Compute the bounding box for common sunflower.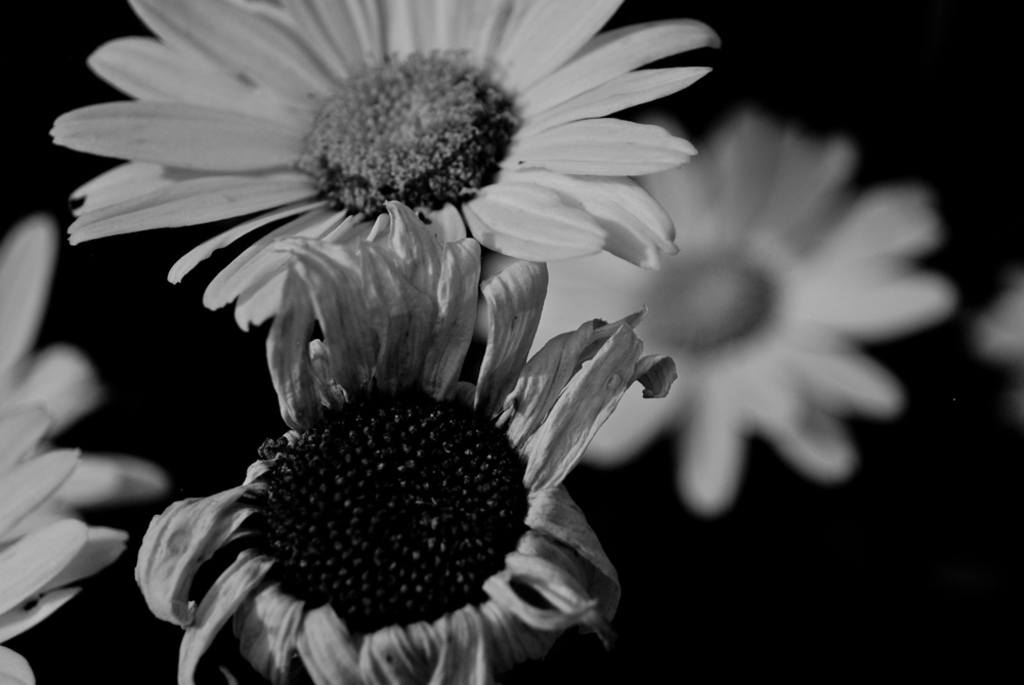
[x1=135, y1=261, x2=654, y2=684].
